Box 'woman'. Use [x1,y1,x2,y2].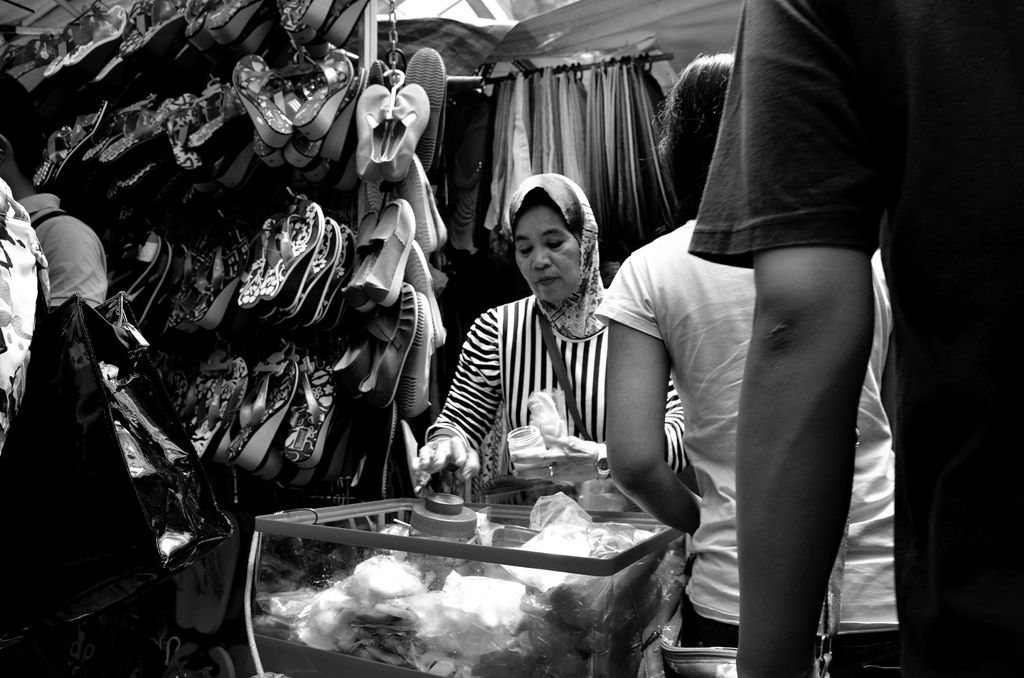
[429,157,662,526].
